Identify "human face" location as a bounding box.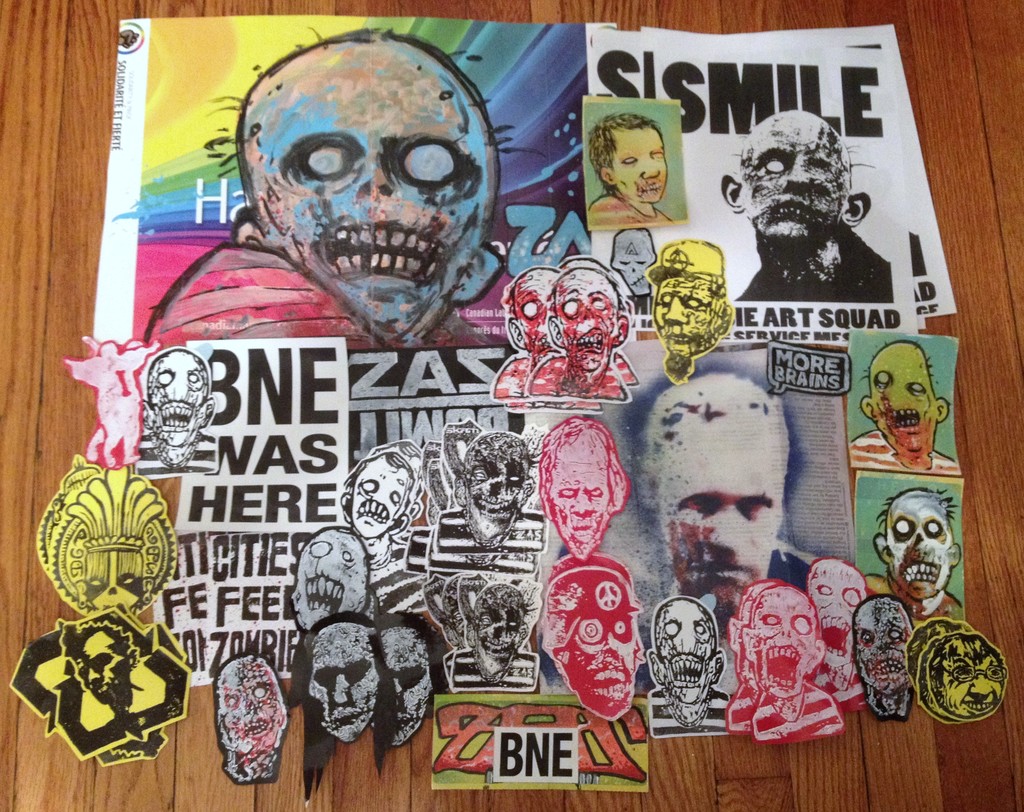
left=559, top=276, right=619, bottom=369.
